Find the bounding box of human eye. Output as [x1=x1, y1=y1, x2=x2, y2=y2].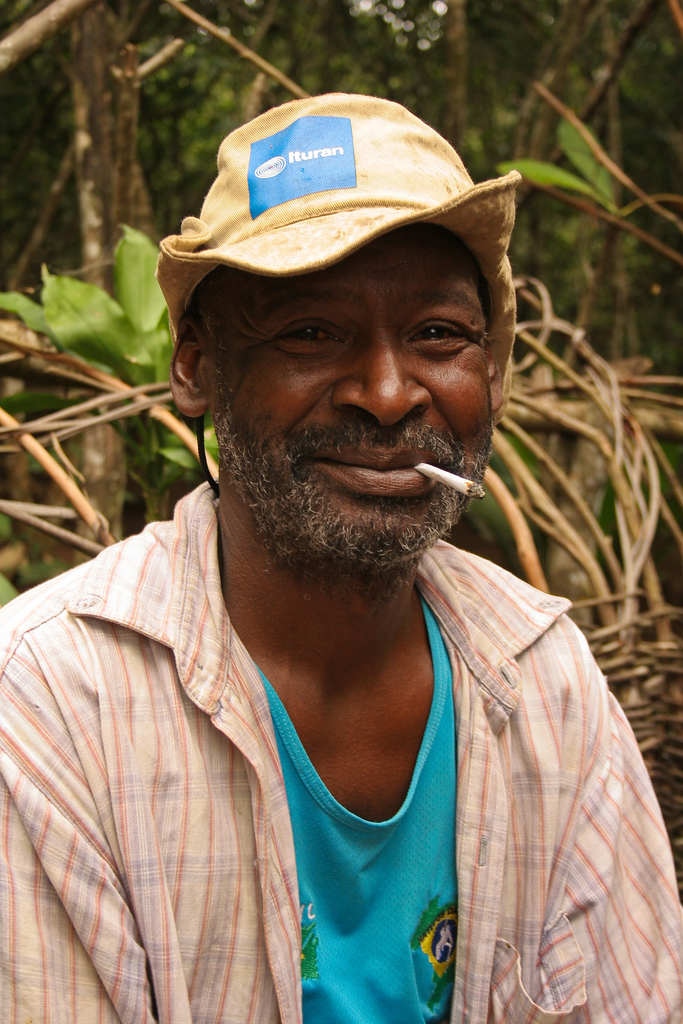
[x1=267, y1=307, x2=349, y2=353].
